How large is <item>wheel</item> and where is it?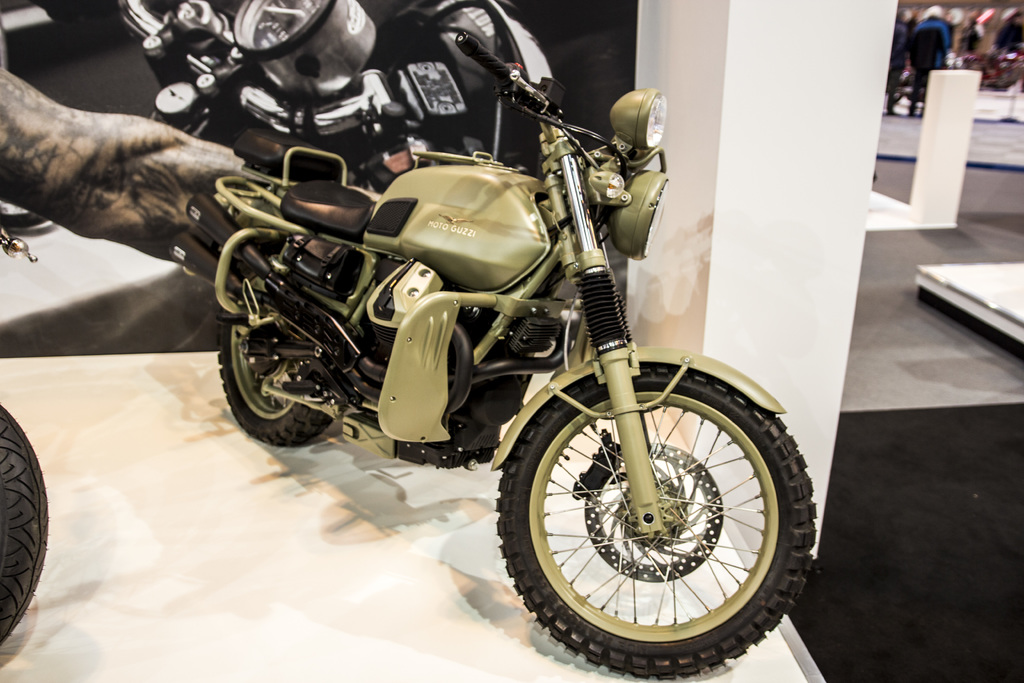
Bounding box: <region>215, 283, 360, 450</region>.
